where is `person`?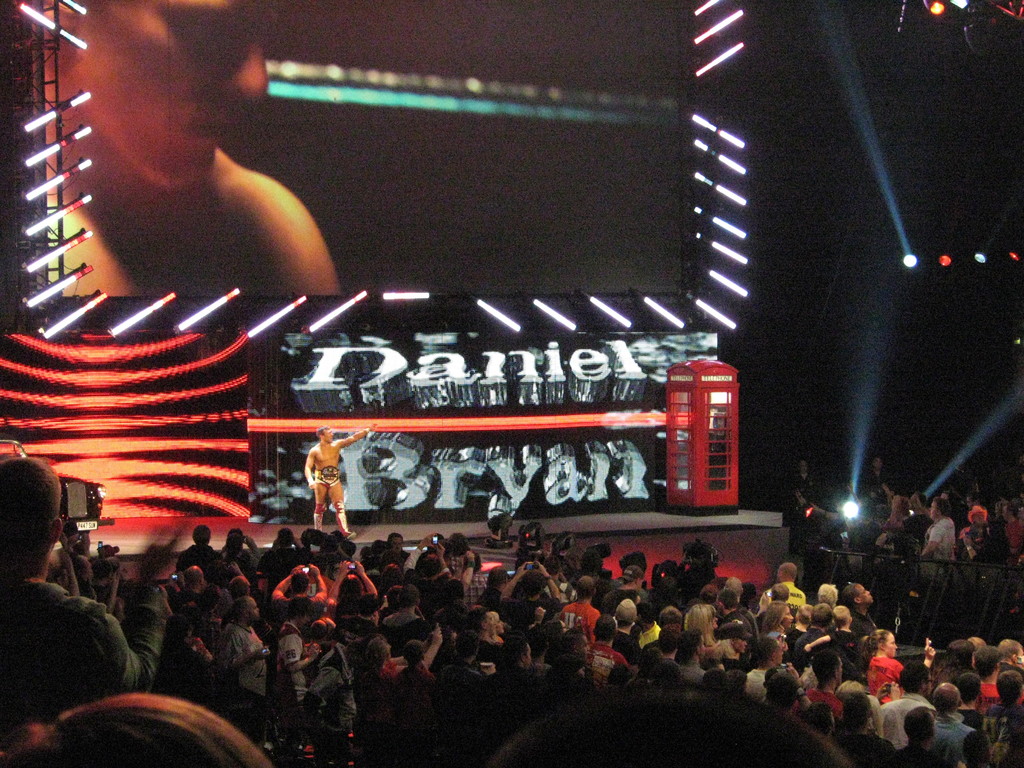
crop(867, 646, 933, 757).
